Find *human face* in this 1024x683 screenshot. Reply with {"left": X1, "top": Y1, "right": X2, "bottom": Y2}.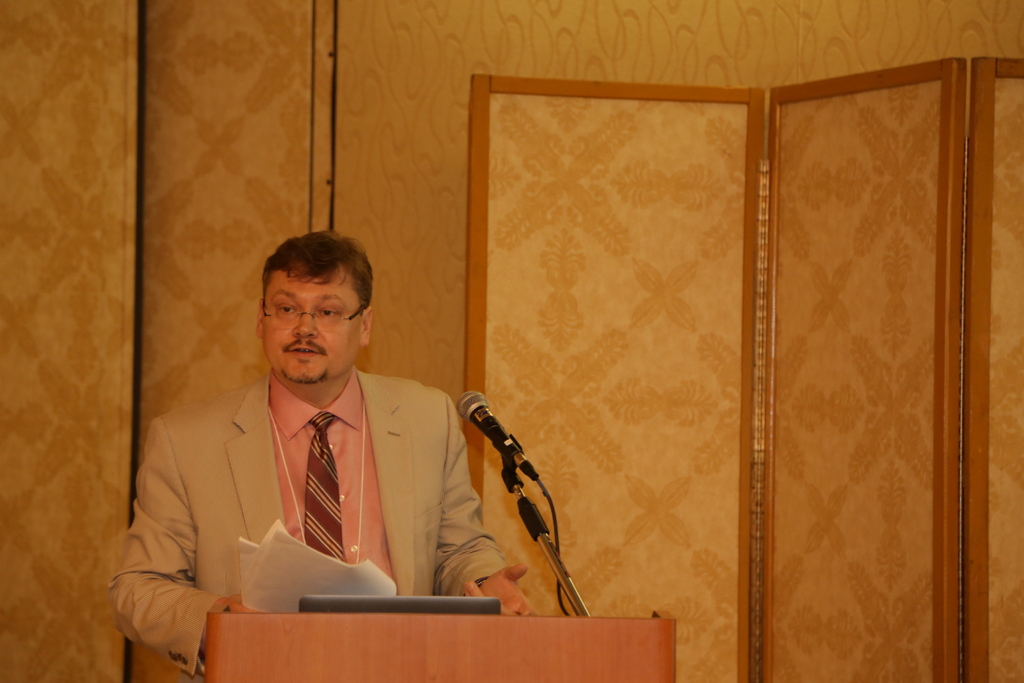
{"left": 263, "top": 267, "right": 364, "bottom": 383}.
